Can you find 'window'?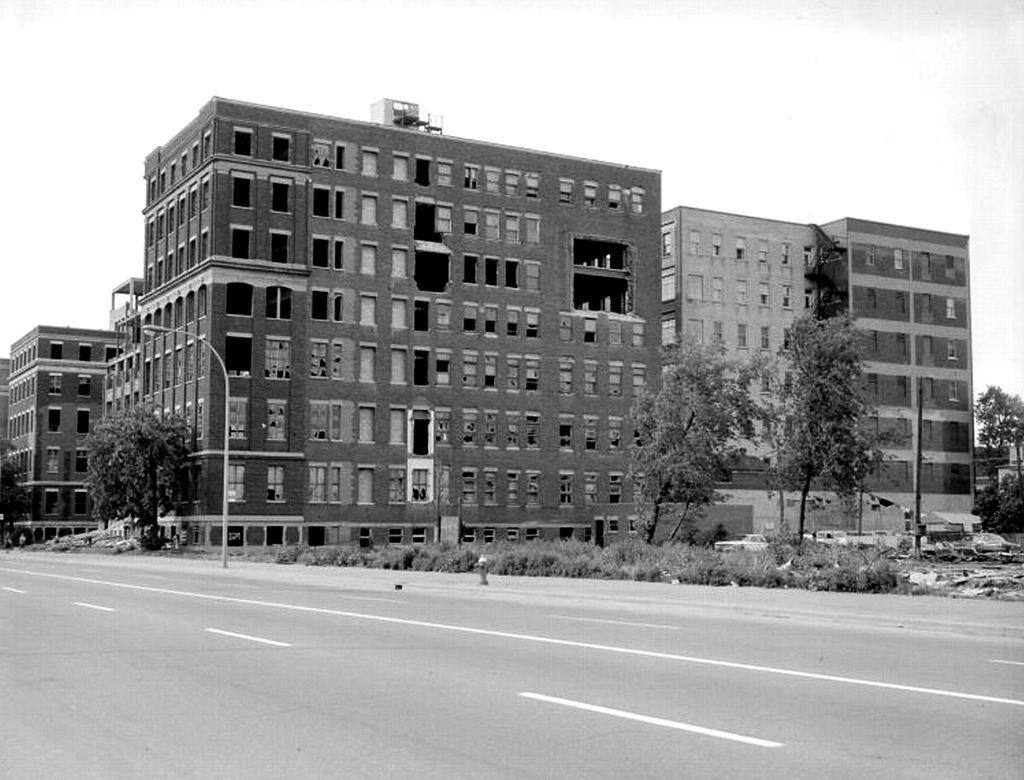
Yes, bounding box: (left=267, top=130, right=290, bottom=162).
